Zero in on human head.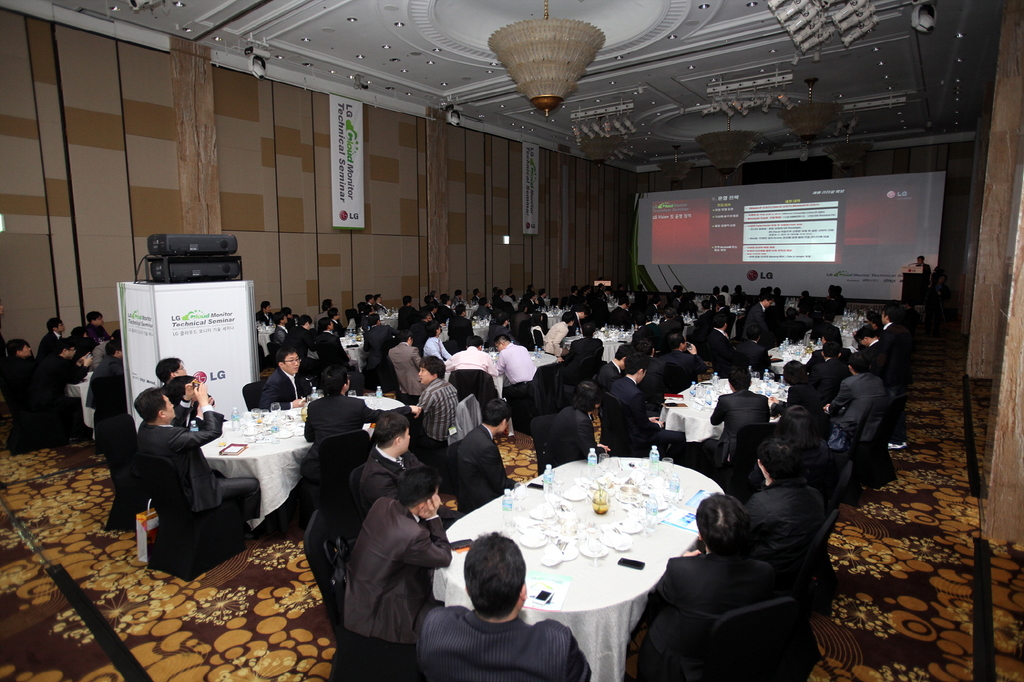
Zeroed in: left=480, top=398, right=510, bottom=434.
